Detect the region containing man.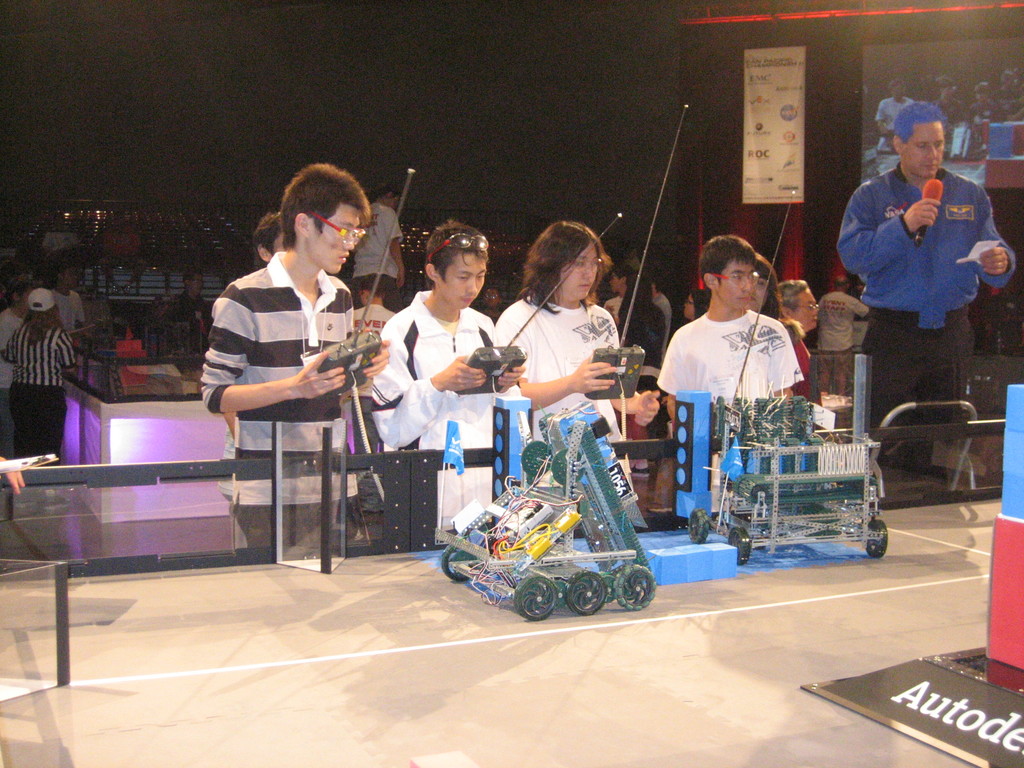
(left=154, top=273, right=216, bottom=352).
